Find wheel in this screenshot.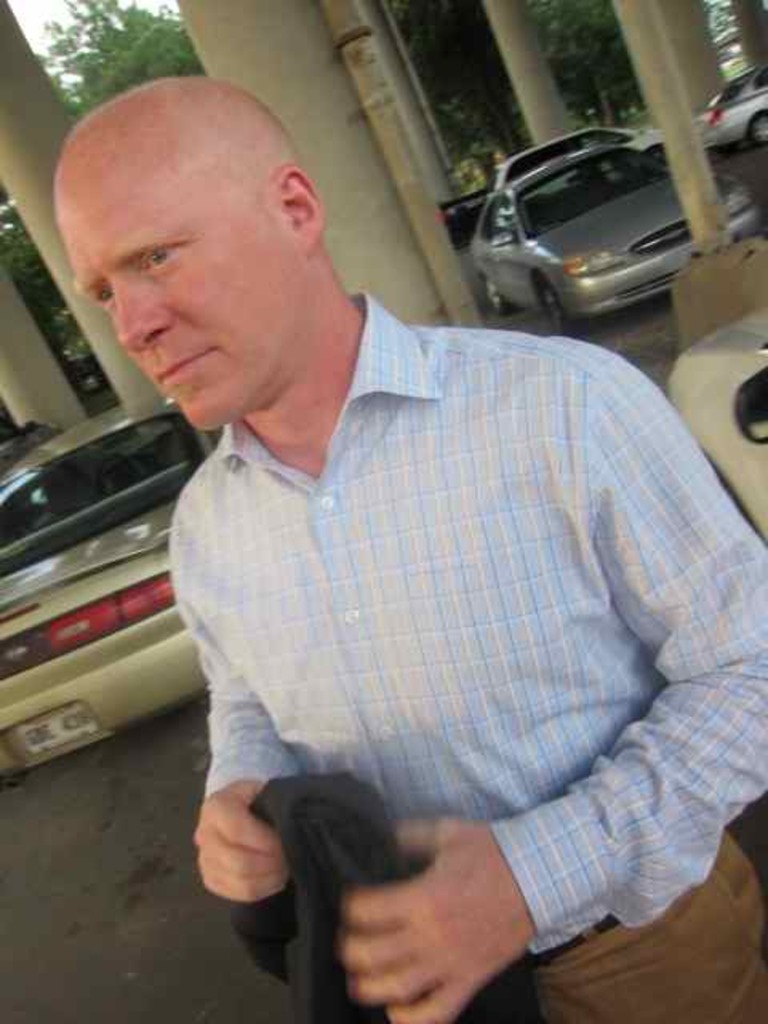
The bounding box for wheel is BBox(482, 275, 509, 304).
